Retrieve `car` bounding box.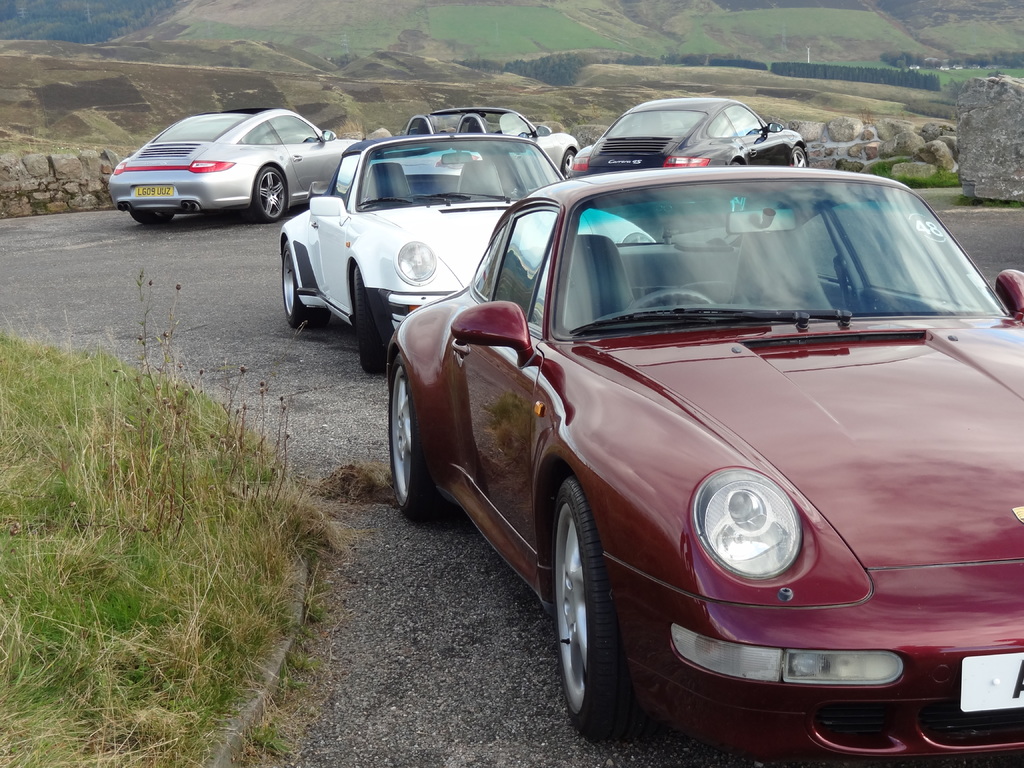
Bounding box: [x1=568, y1=97, x2=808, y2=175].
